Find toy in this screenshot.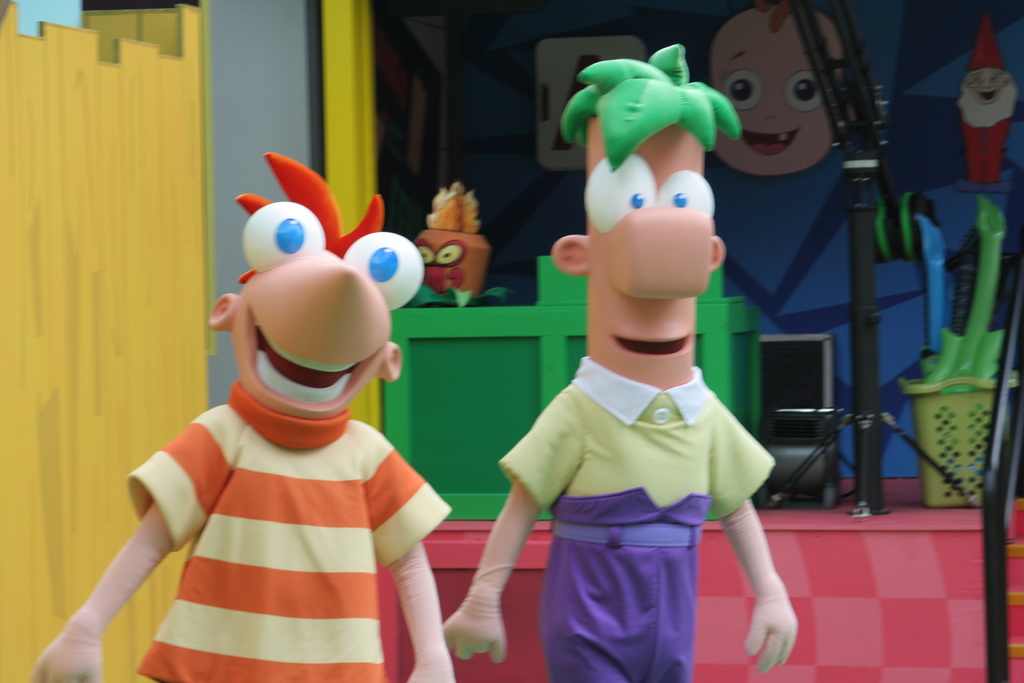
The bounding box for toy is (409, 183, 513, 311).
